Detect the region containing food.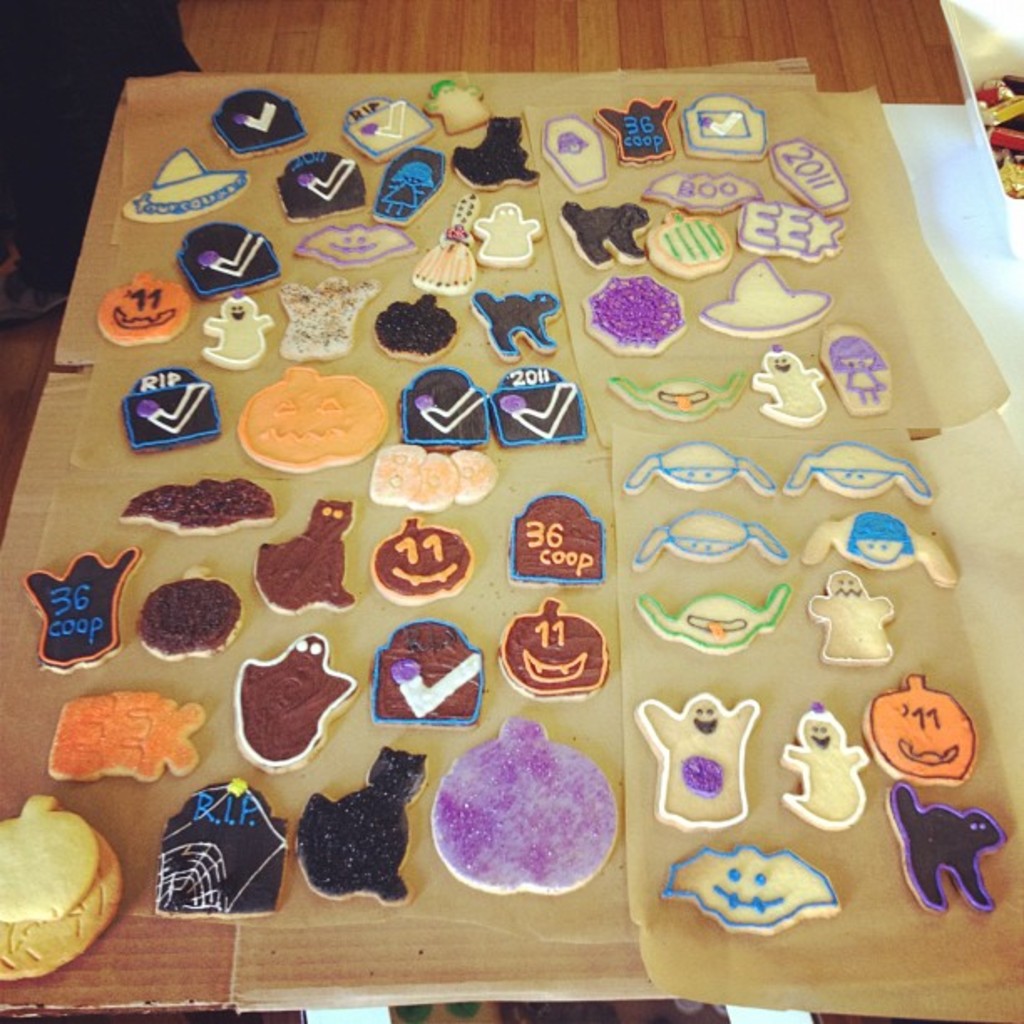
[120,361,221,455].
